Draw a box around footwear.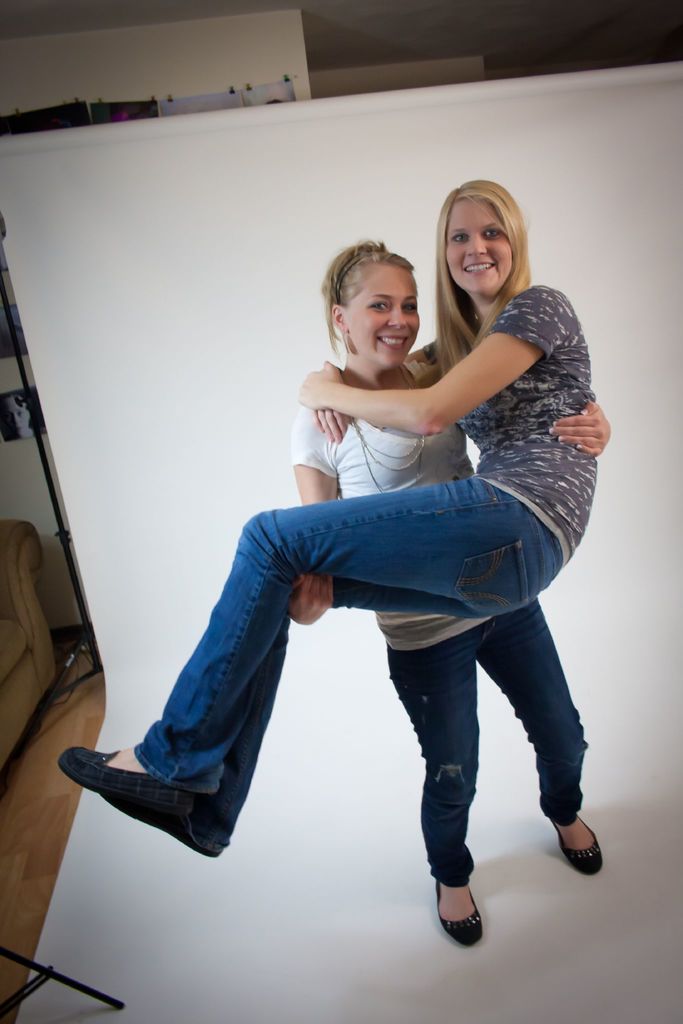
bbox=[117, 790, 236, 869].
